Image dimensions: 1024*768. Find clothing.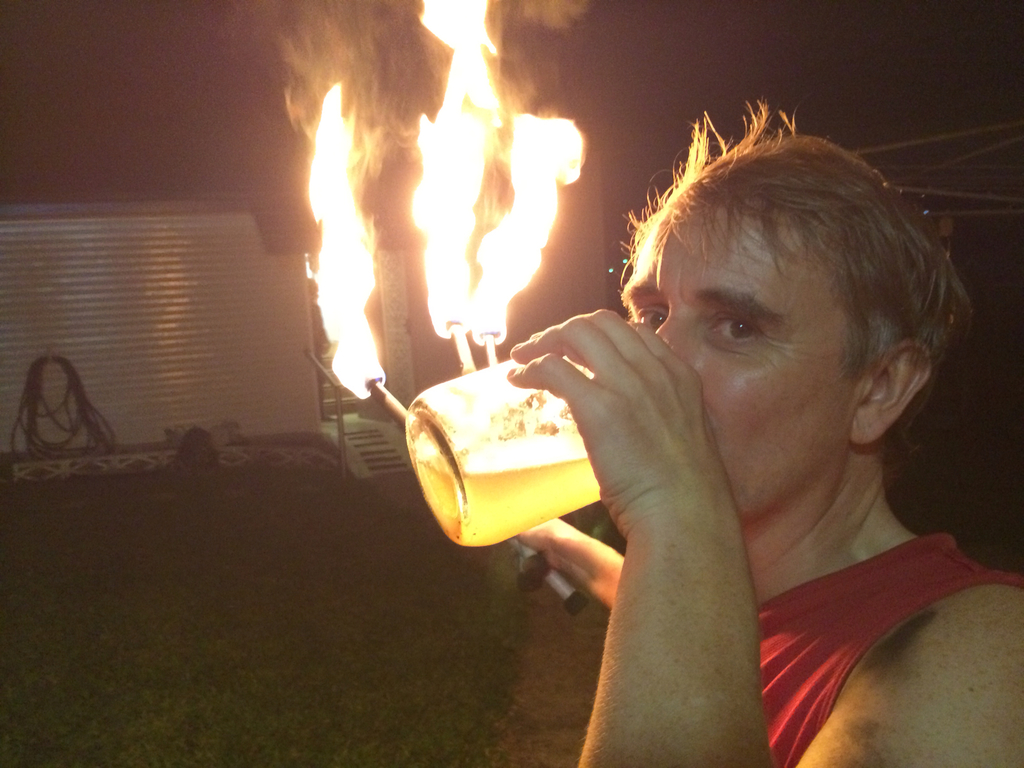
BBox(534, 528, 1023, 766).
